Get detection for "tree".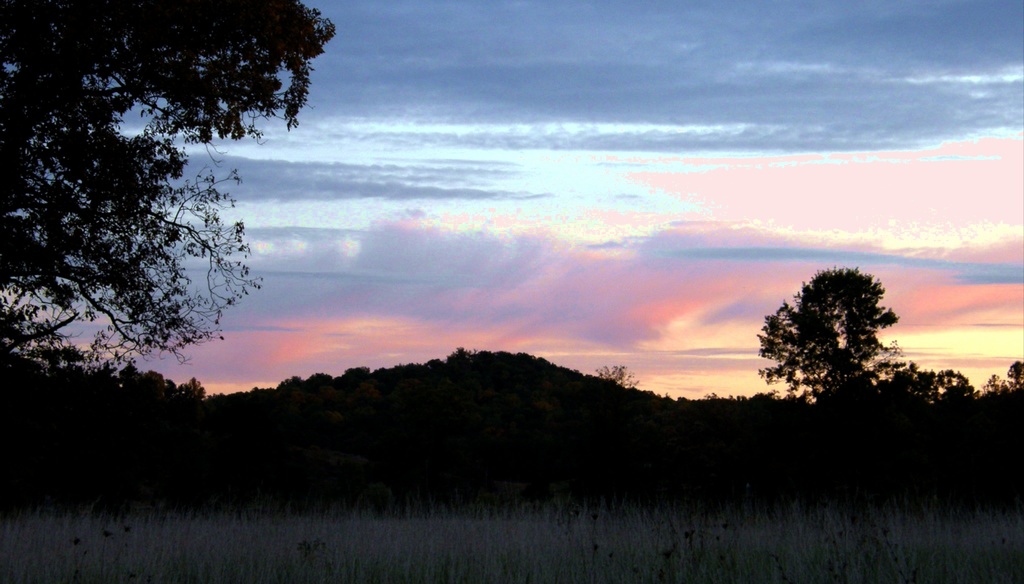
Detection: [left=20, top=19, right=303, bottom=404].
